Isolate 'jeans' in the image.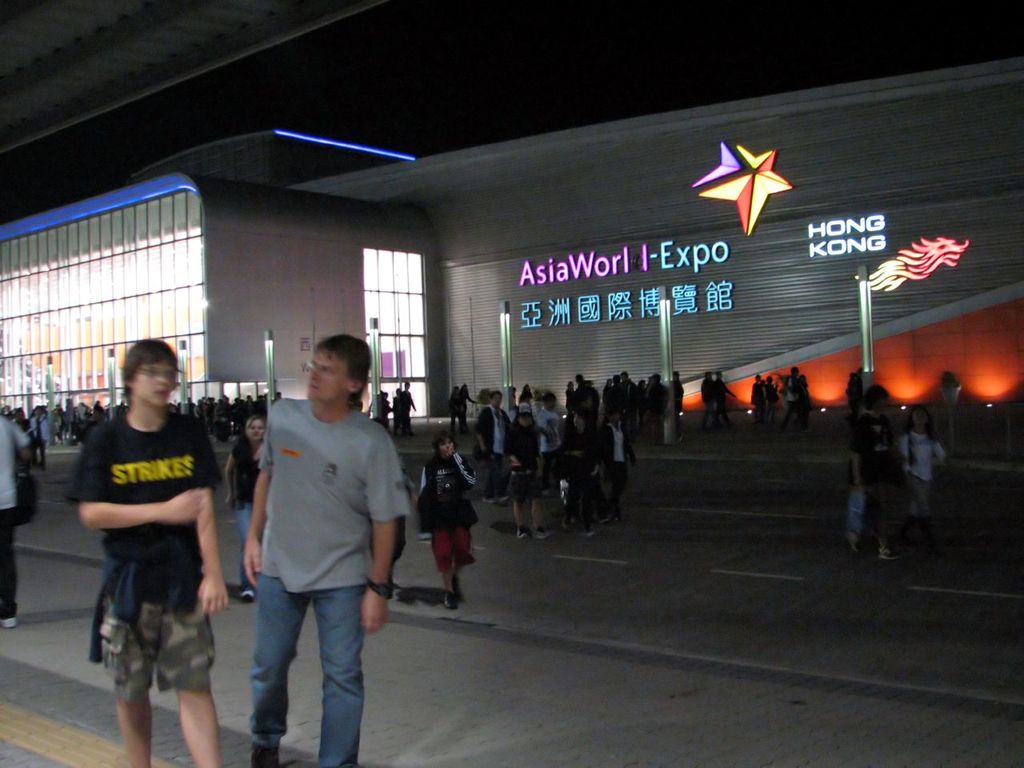
Isolated region: x1=233, y1=501, x2=261, y2=594.
